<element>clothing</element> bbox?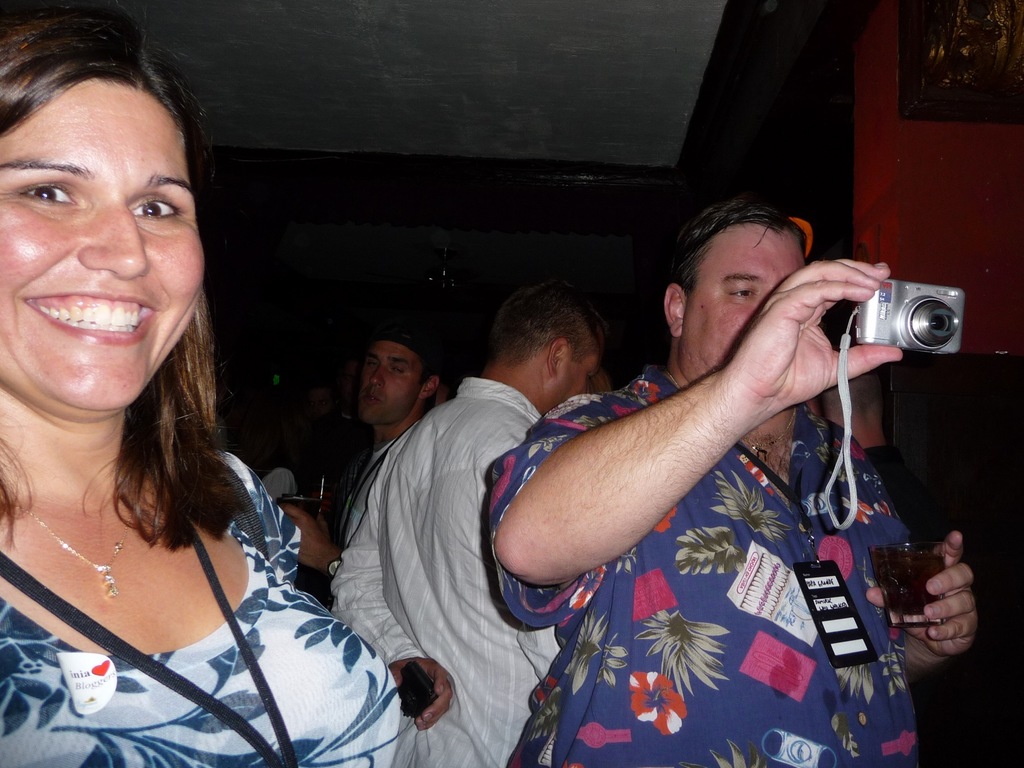
<region>0, 450, 399, 767</region>
